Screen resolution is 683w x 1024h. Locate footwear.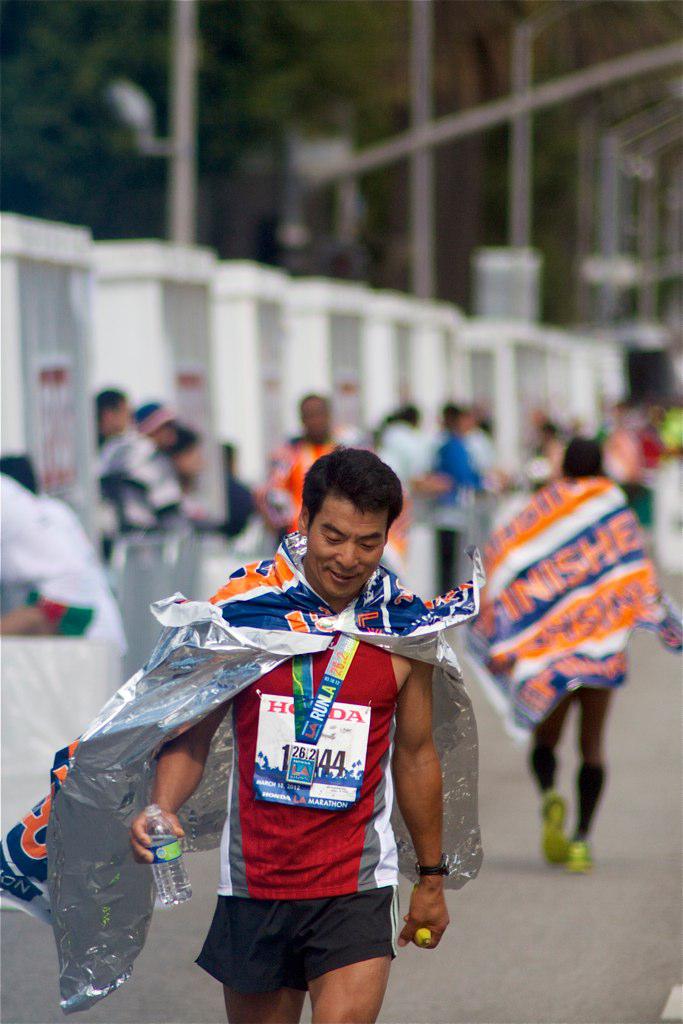
(537, 790, 572, 867).
